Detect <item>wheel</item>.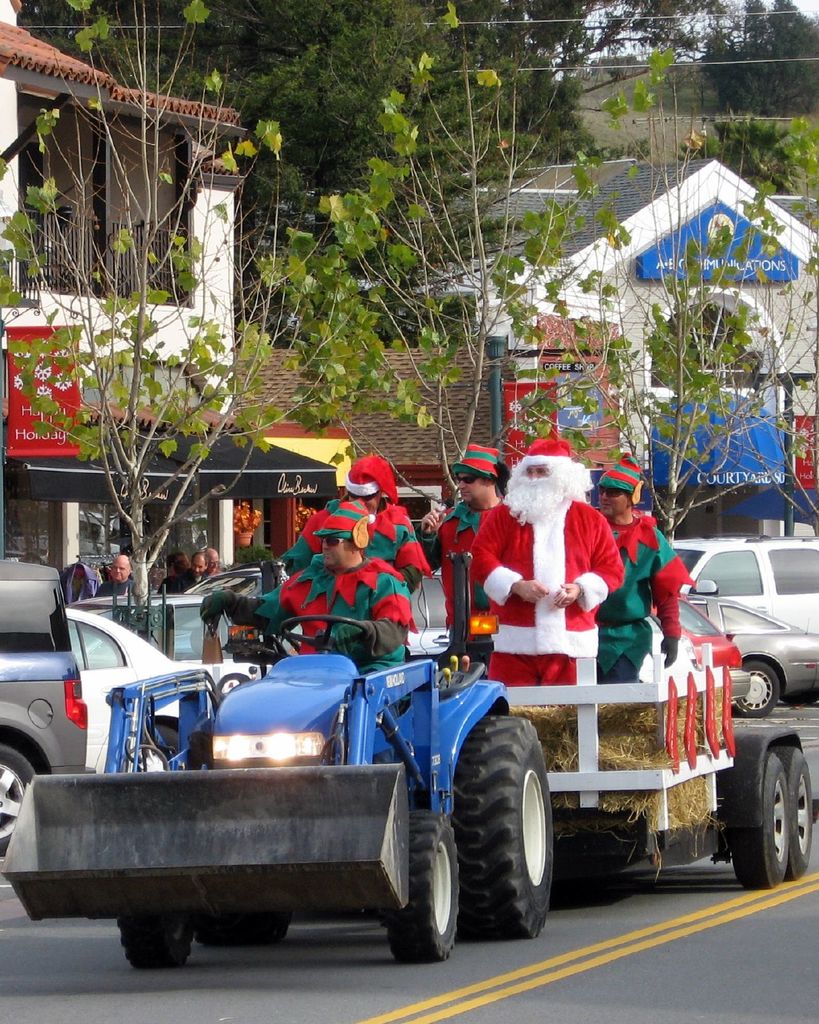
Detected at 392:810:461:957.
